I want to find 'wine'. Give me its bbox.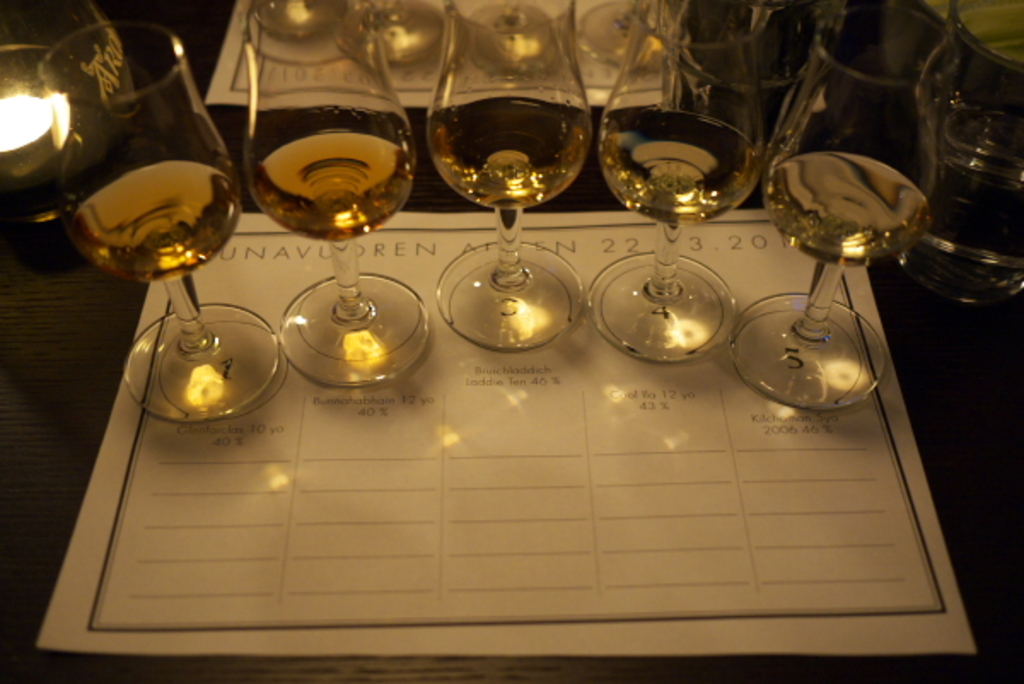
422, 107, 599, 220.
